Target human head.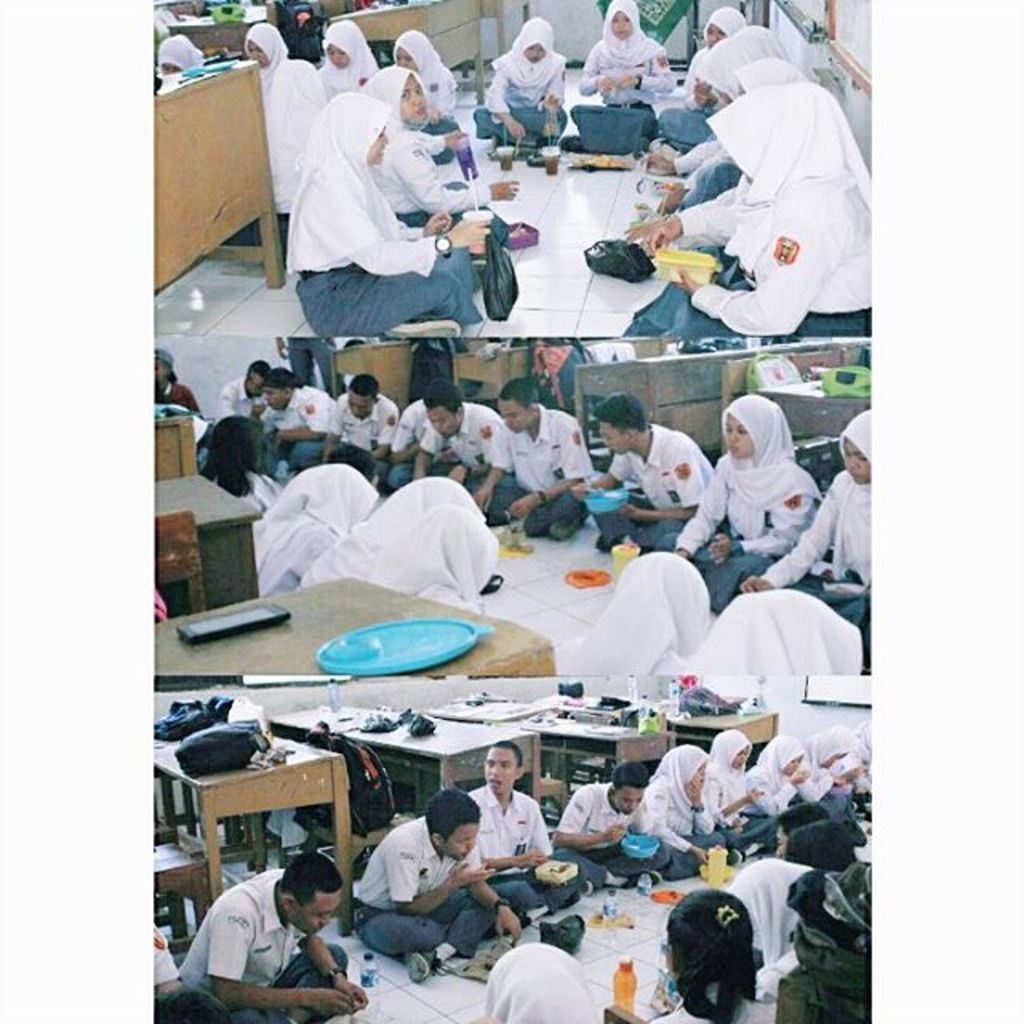
Target region: (270,462,374,541).
